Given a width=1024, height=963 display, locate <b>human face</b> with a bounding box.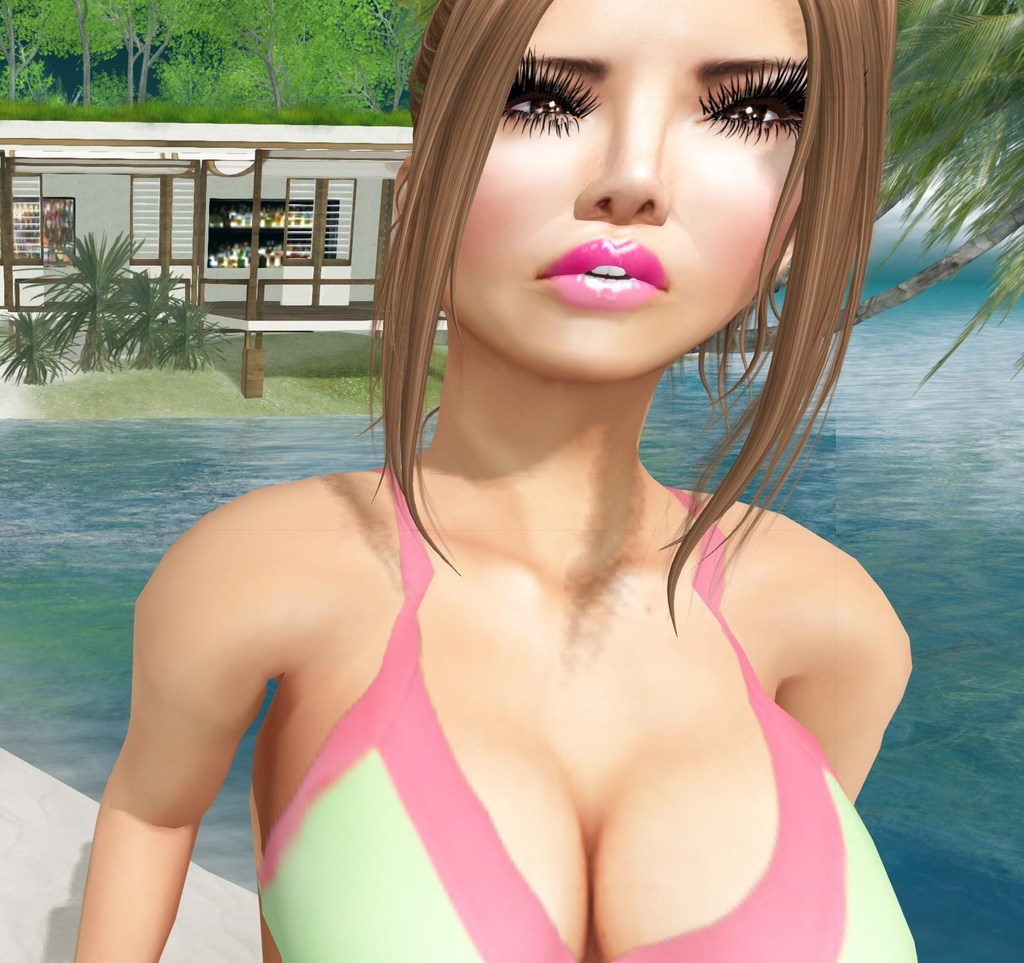
Located: pyautogui.locateOnScreen(424, 0, 817, 379).
